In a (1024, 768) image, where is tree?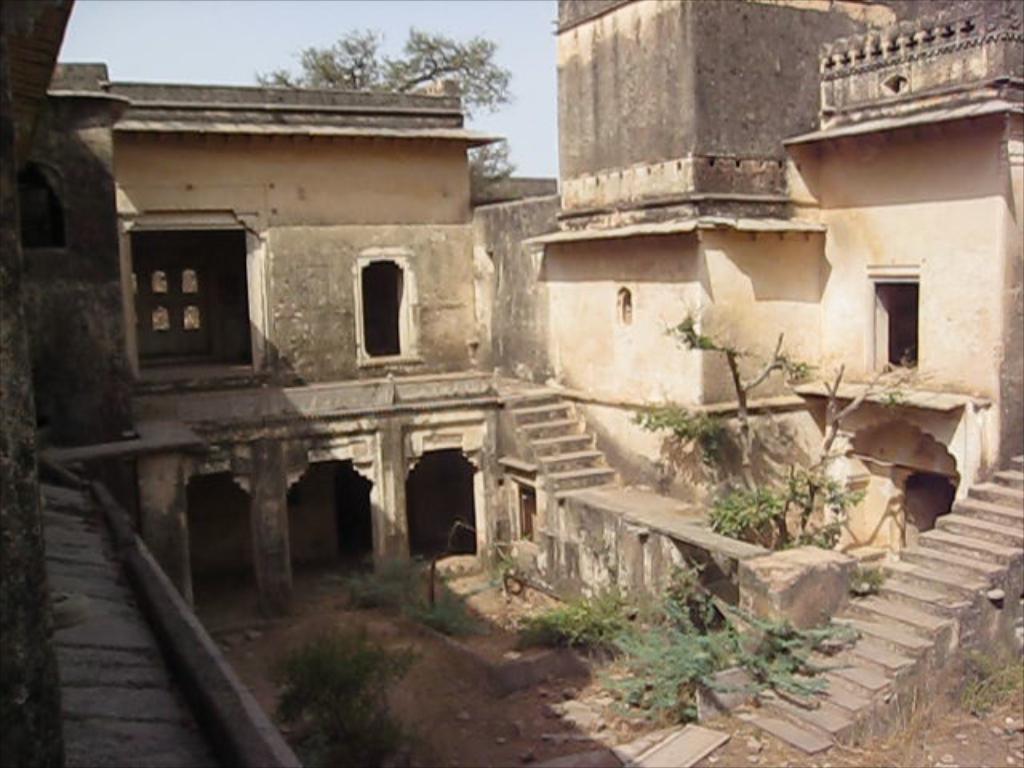
(x1=262, y1=614, x2=429, y2=766).
